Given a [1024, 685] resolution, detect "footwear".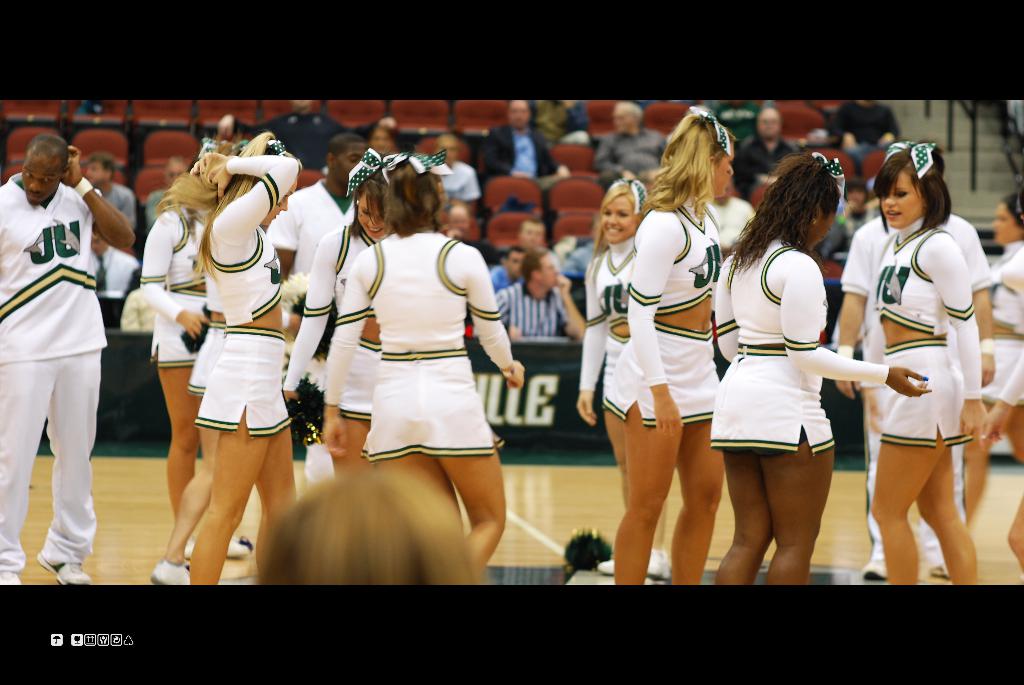
region(178, 526, 249, 560).
